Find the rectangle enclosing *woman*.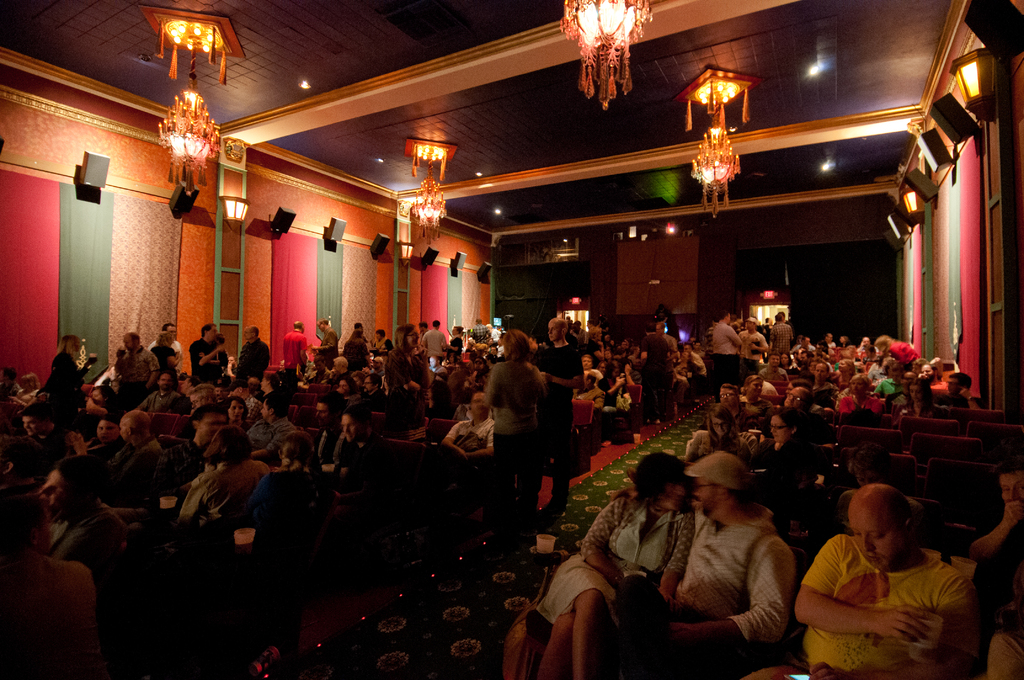
box=[837, 357, 854, 380].
